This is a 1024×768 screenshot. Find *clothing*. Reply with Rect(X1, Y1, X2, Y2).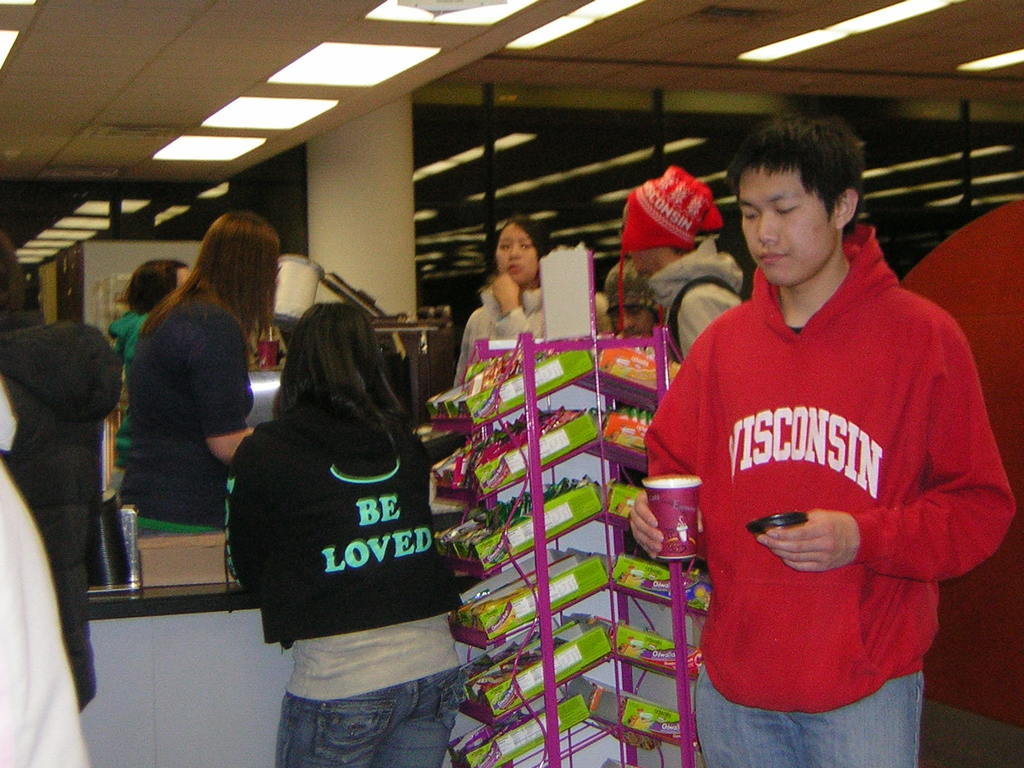
Rect(221, 401, 468, 765).
